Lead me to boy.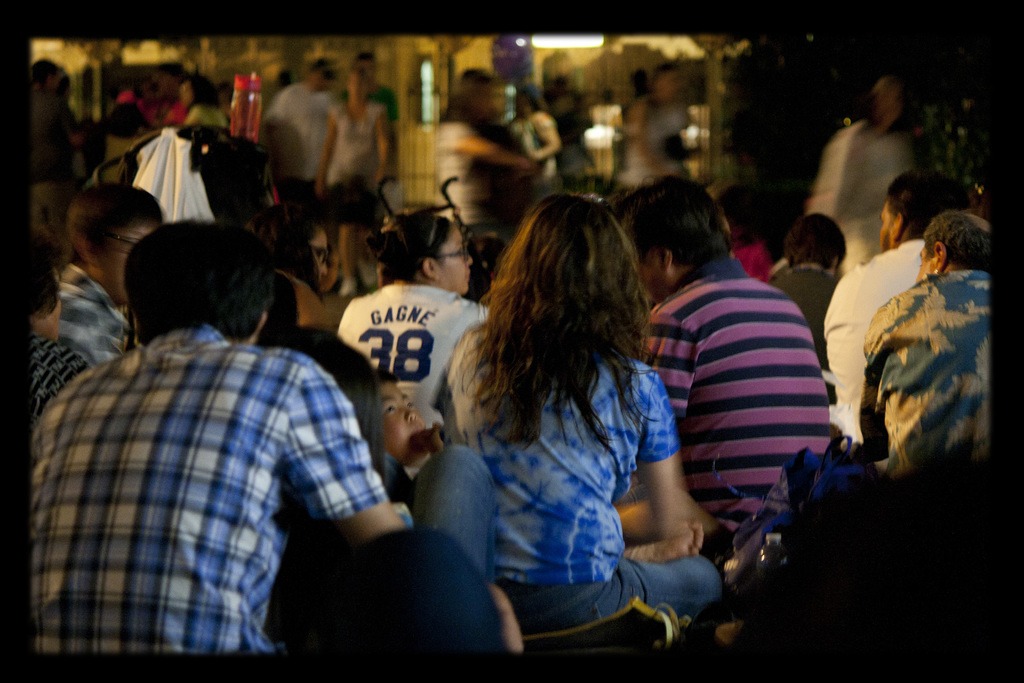
Lead to [left=16, top=243, right=399, bottom=650].
